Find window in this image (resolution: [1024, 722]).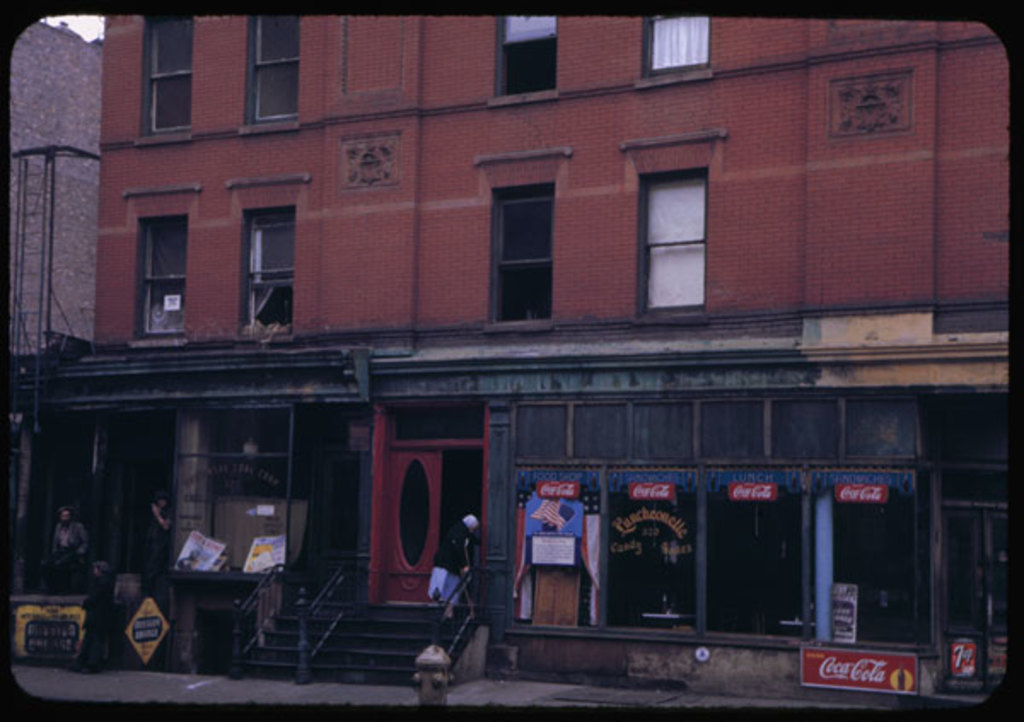
box(480, 181, 558, 336).
